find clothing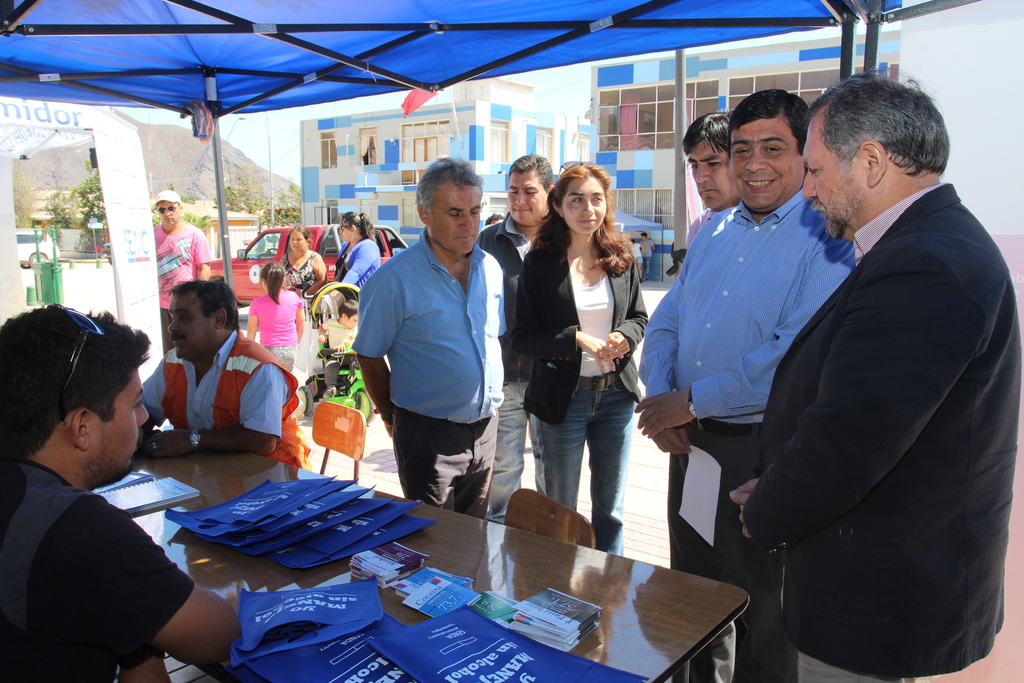
box(14, 425, 214, 674)
